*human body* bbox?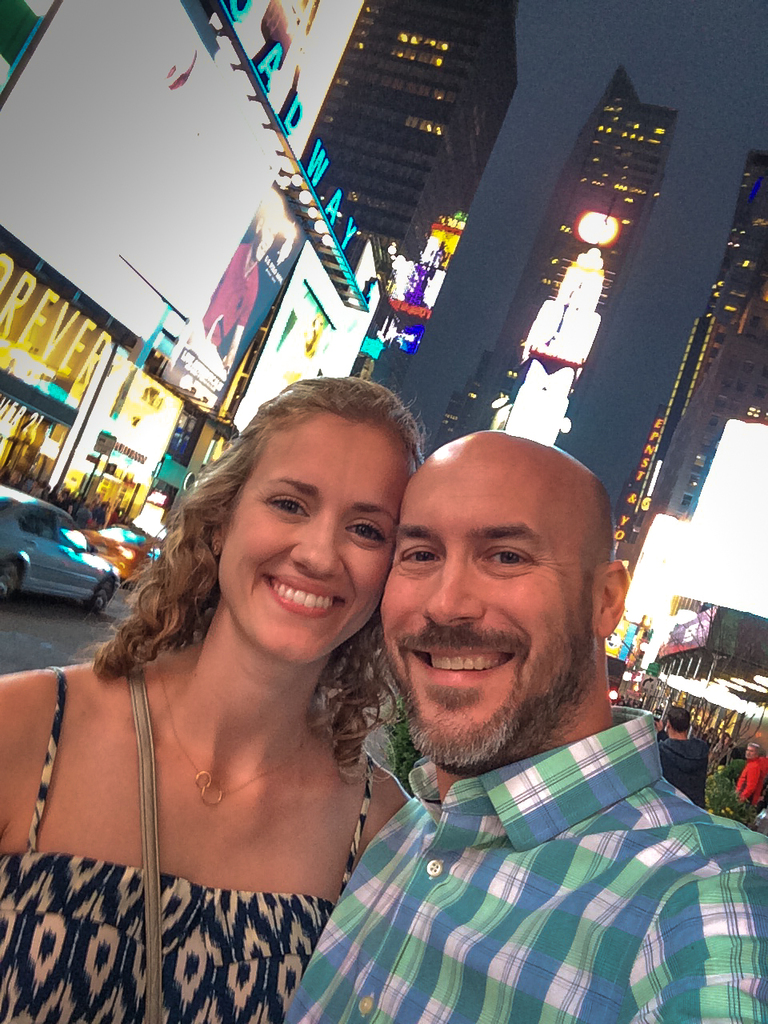
l=654, t=705, r=710, b=819
